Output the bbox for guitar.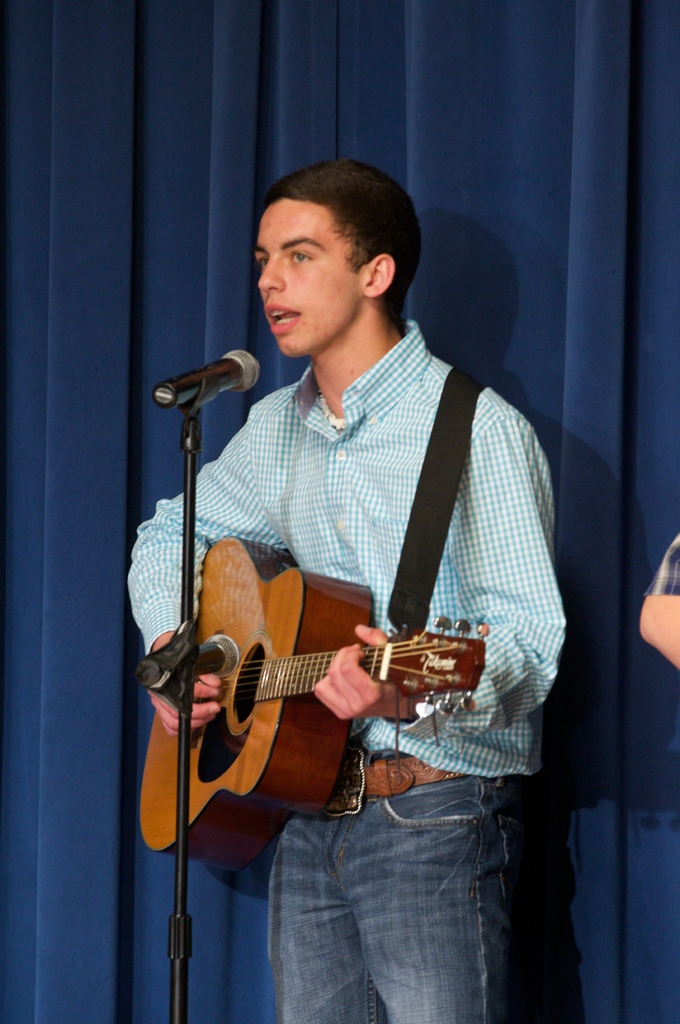
<box>140,543,484,858</box>.
